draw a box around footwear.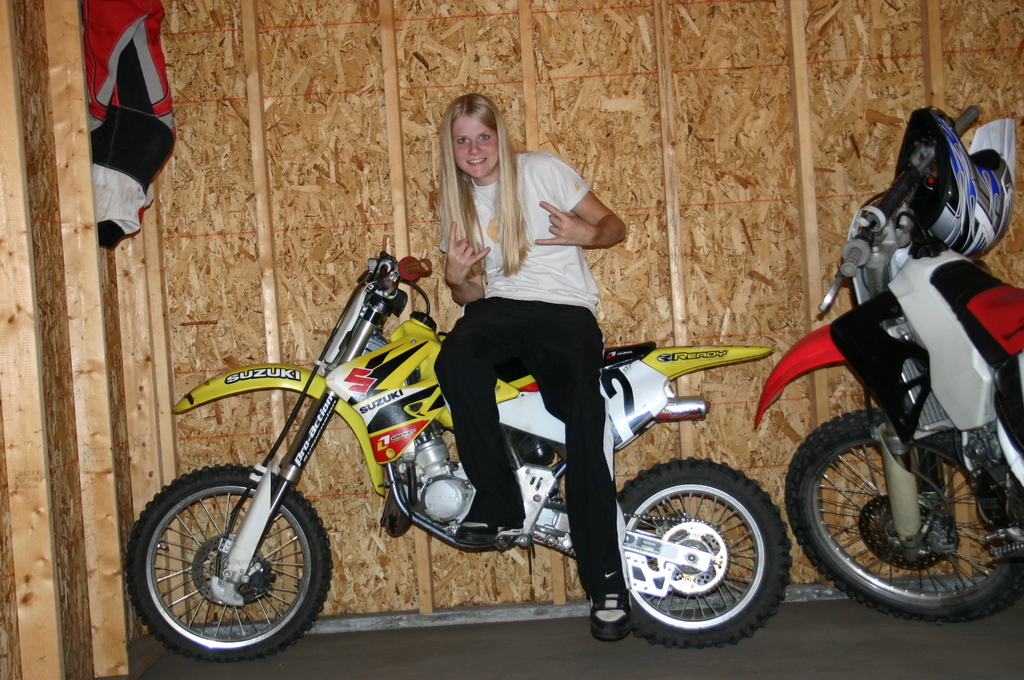
590,583,629,647.
